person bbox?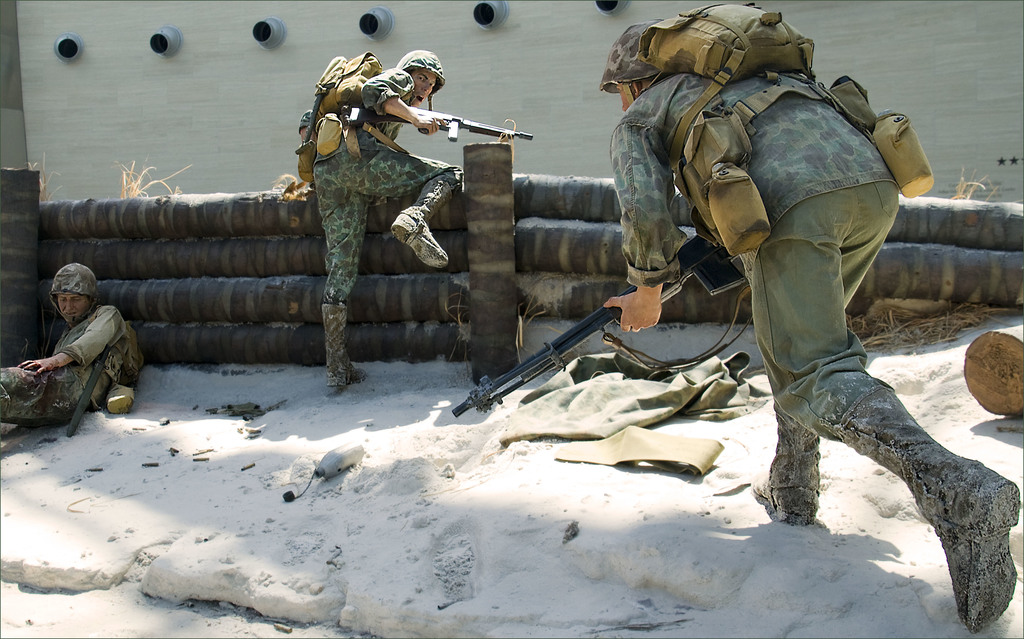
304:42:464:400
